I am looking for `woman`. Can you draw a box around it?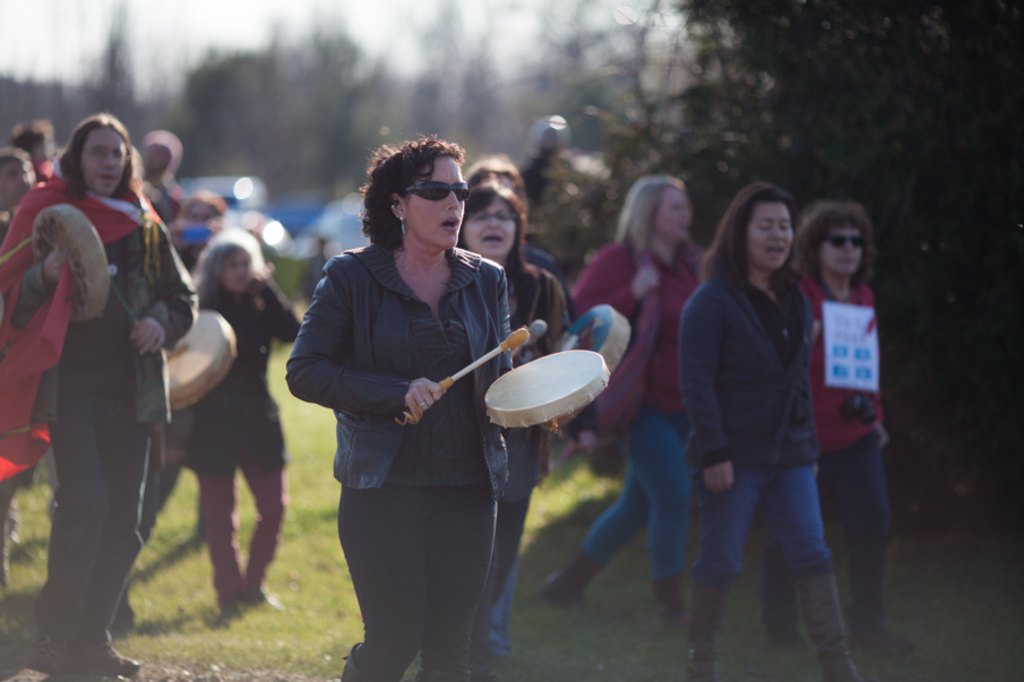
Sure, the bounding box is region(674, 184, 857, 681).
